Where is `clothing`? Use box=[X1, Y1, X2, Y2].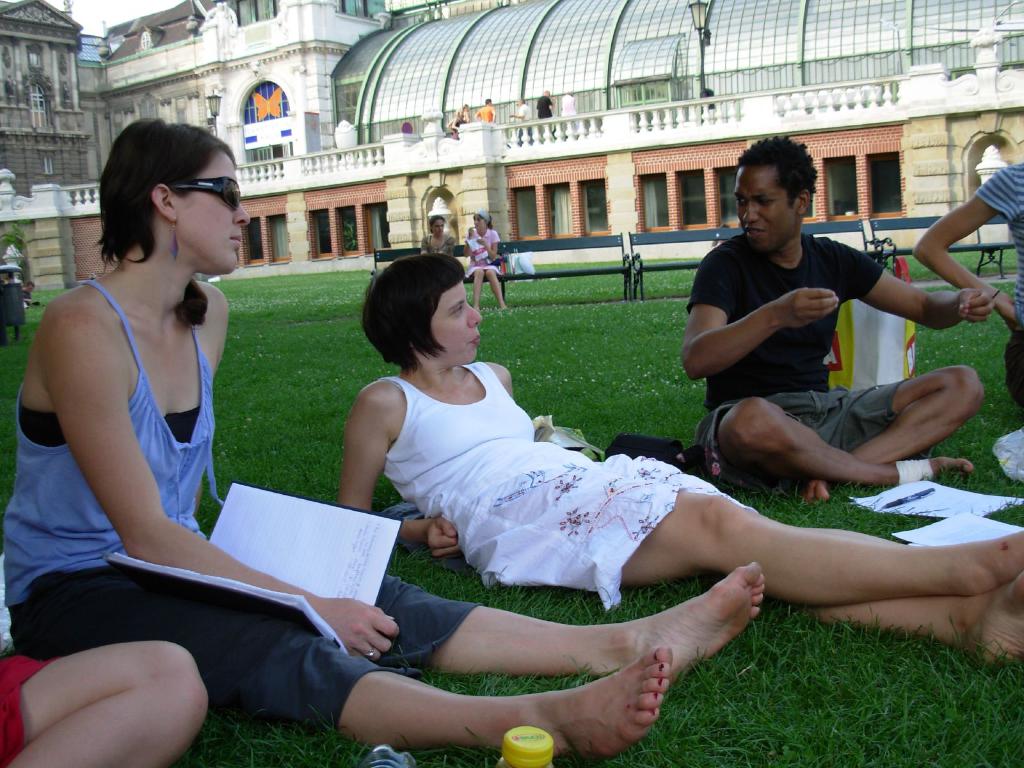
box=[461, 110, 466, 123].
